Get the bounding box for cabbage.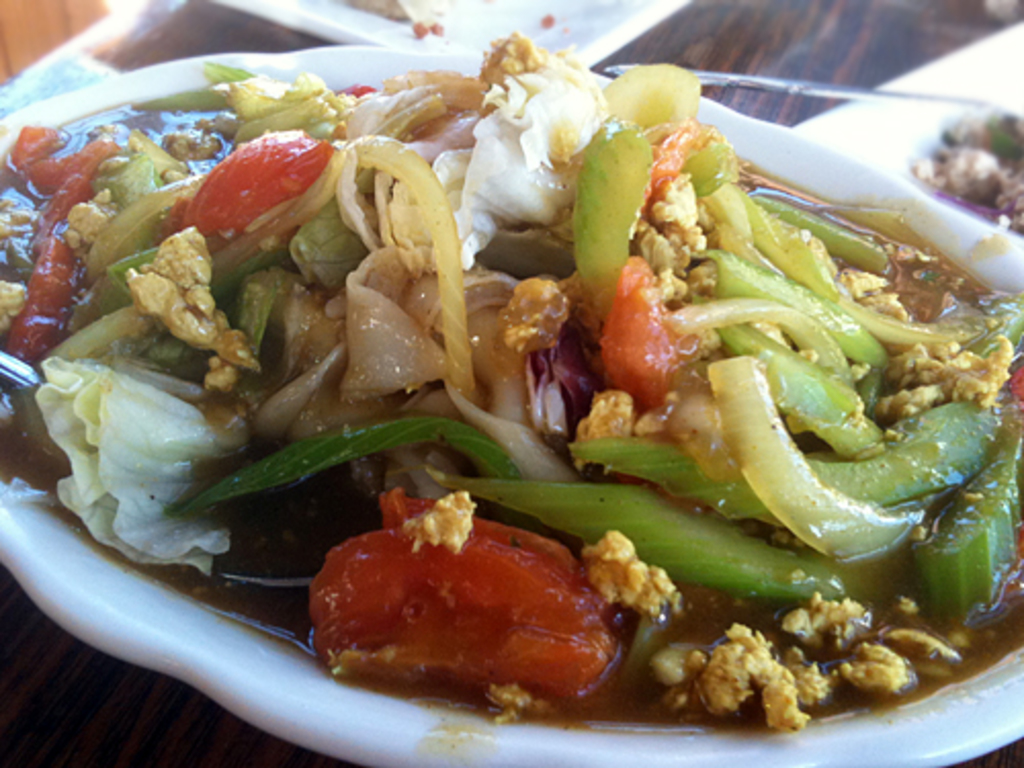
<box>338,57,610,260</box>.
